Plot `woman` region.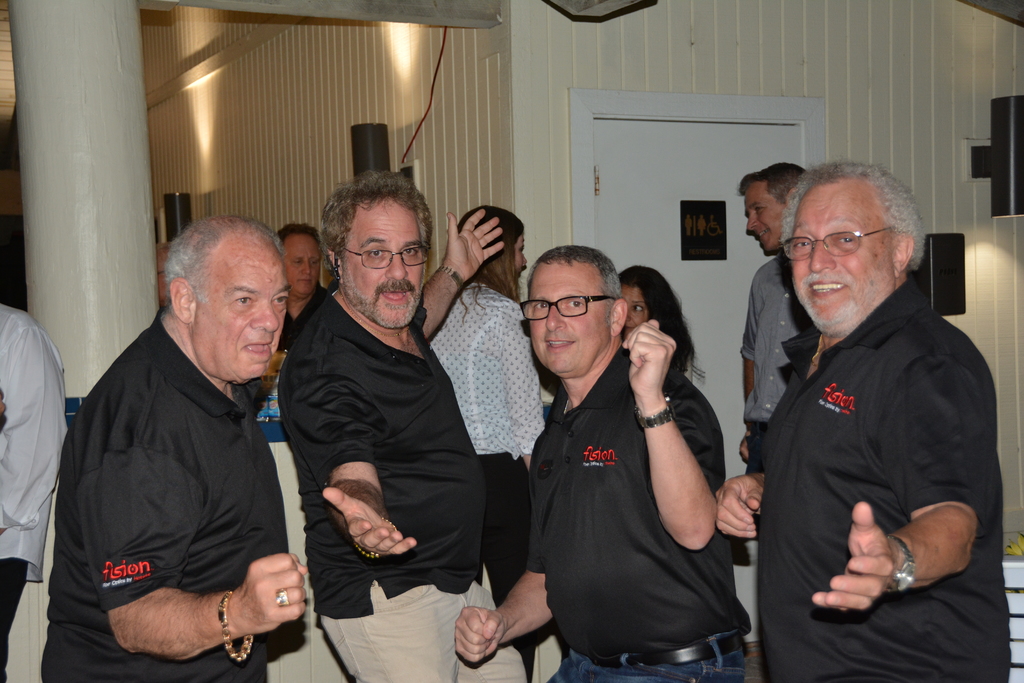
Plotted at 419, 207, 546, 682.
